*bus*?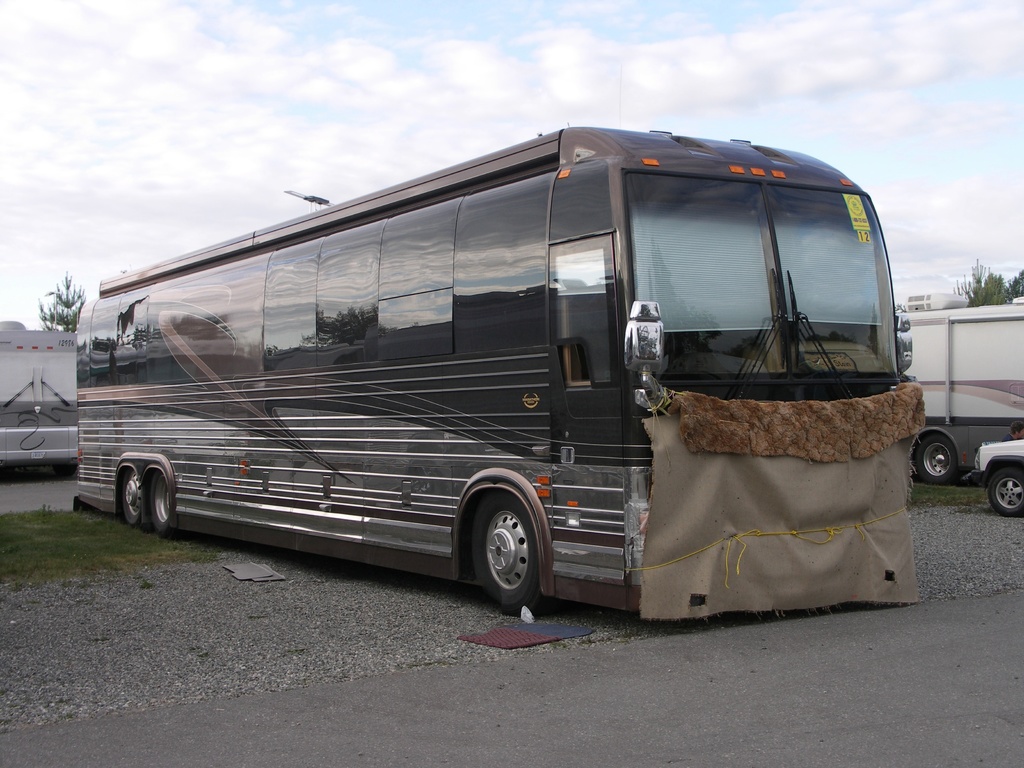
895, 288, 1023, 485
